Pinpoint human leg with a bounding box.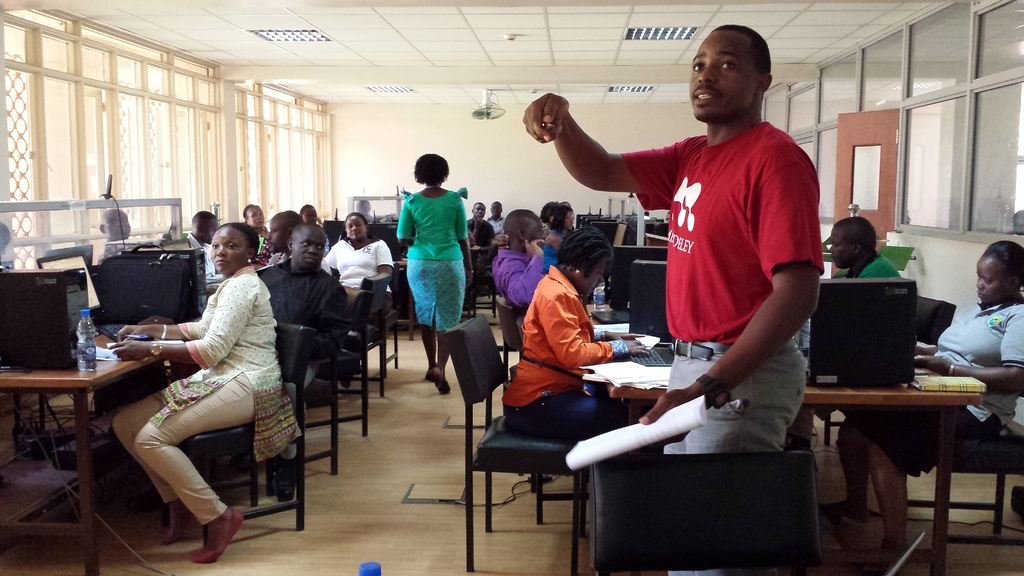
[x1=820, y1=408, x2=866, y2=531].
